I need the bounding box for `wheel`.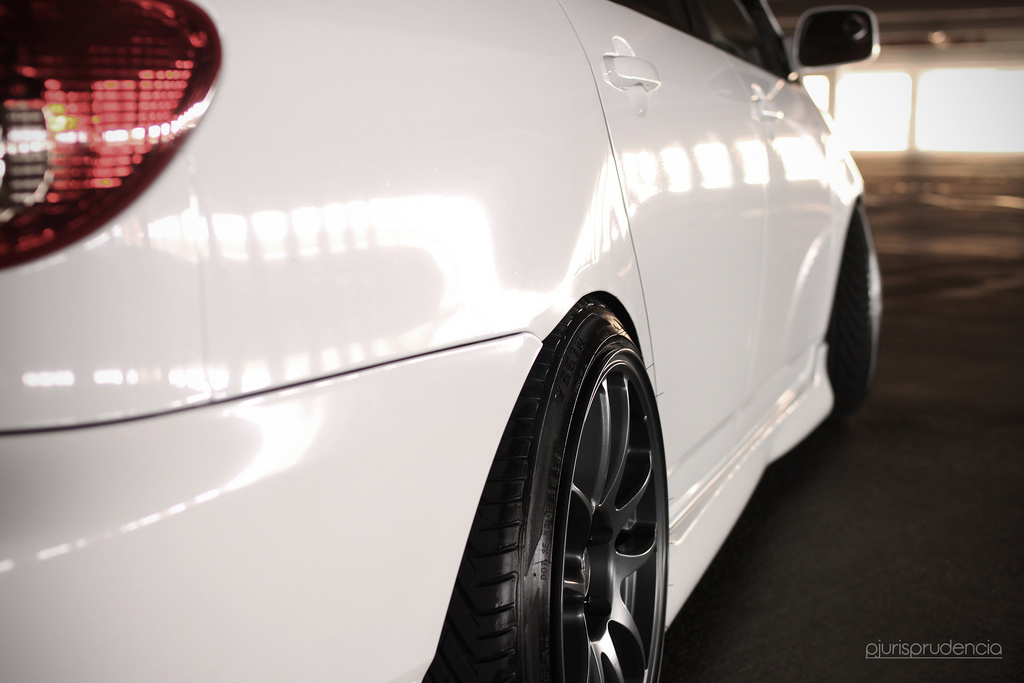
Here it is: 823 200 880 406.
